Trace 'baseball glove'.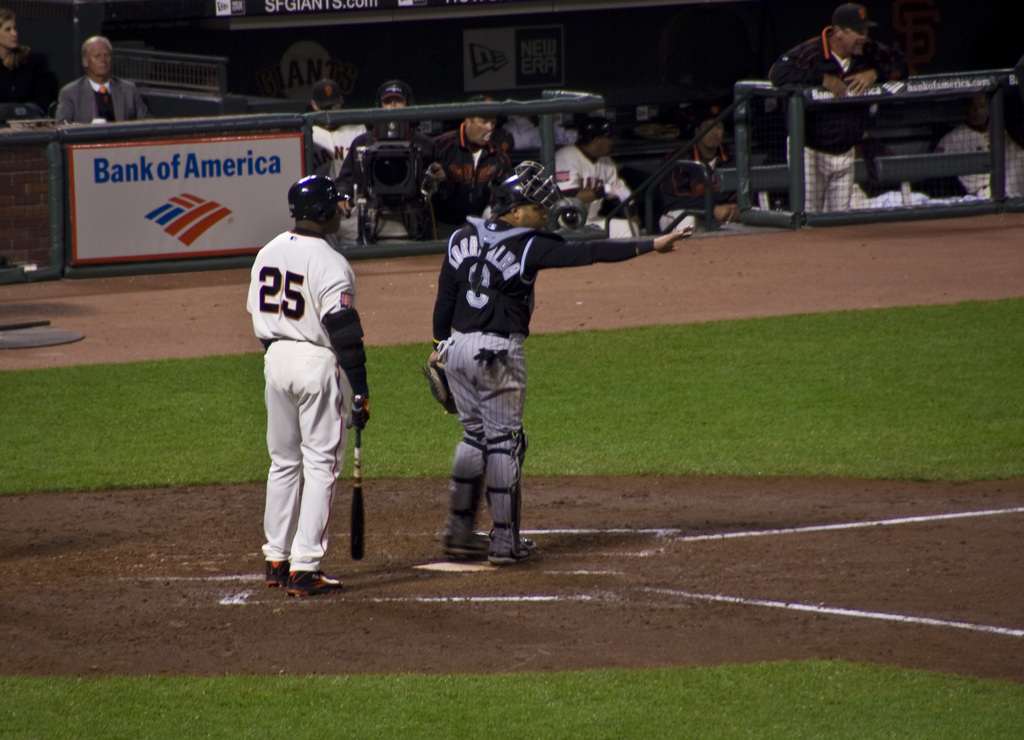
Traced to <bbox>423, 360, 459, 414</bbox>.
